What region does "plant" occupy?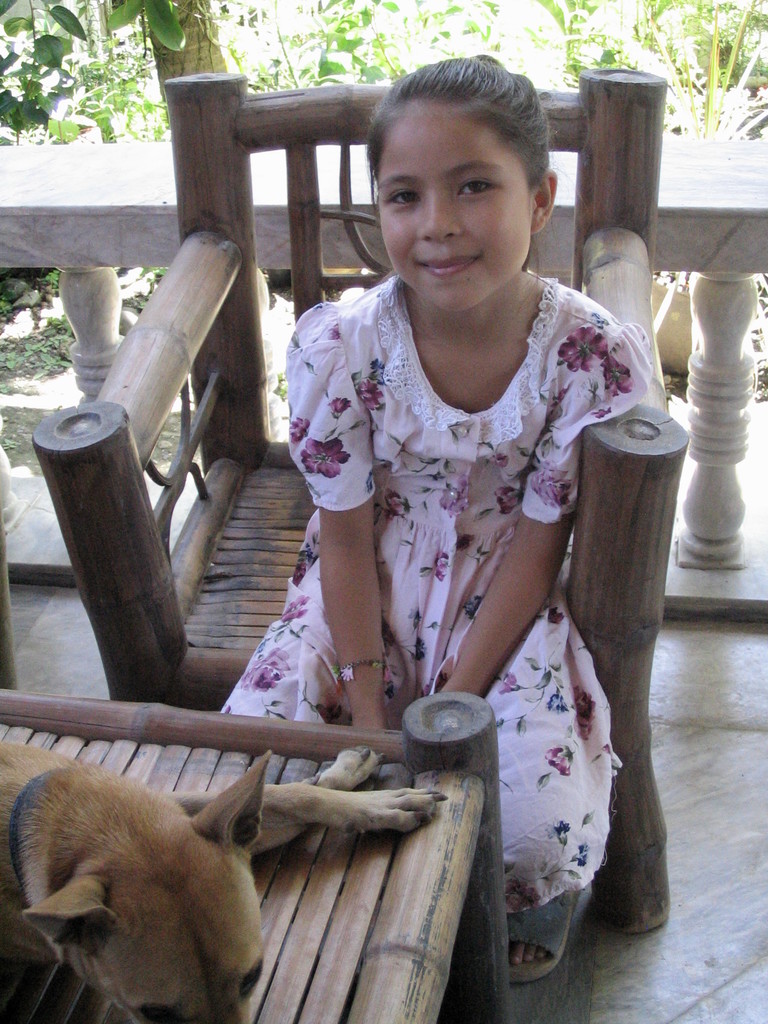
box(114, 260, 166, 328).
